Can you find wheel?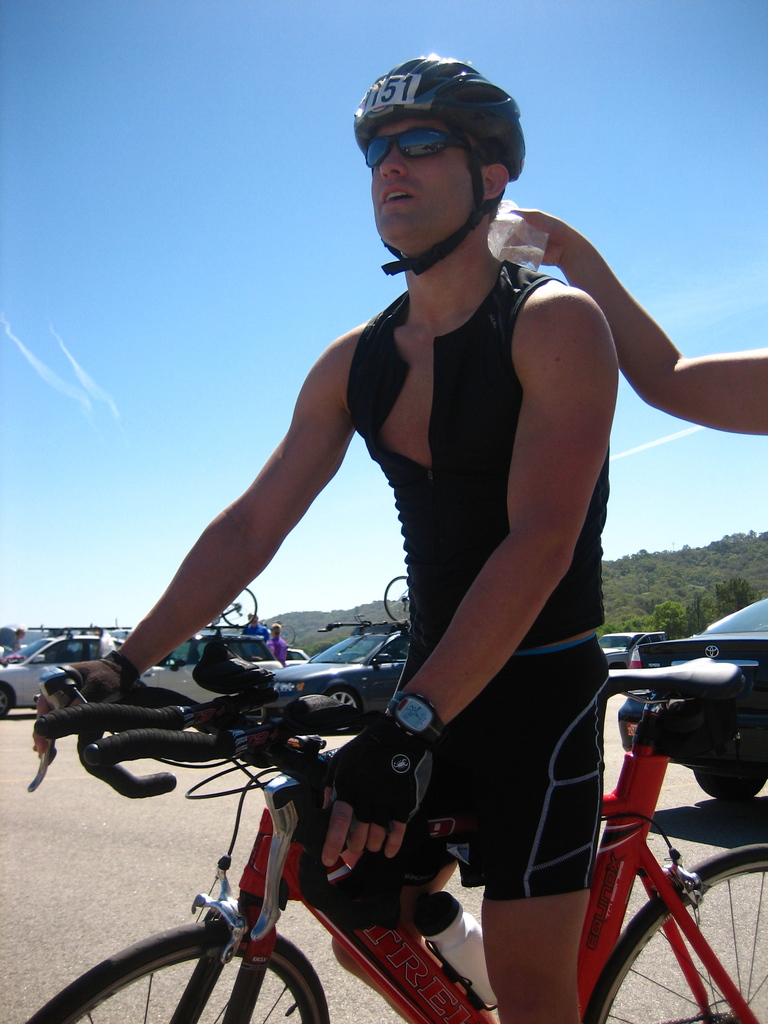
Yes, bounding box: 0/682/15/715.
